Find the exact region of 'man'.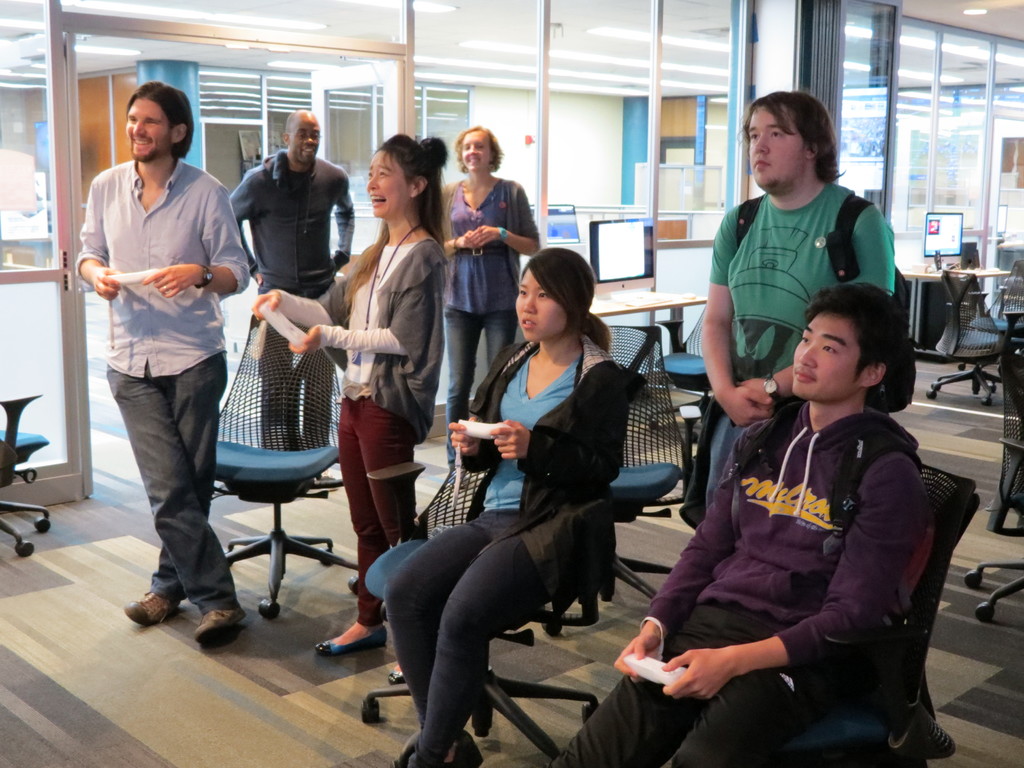
Exact region: box=[697, 86, 898, 514].
